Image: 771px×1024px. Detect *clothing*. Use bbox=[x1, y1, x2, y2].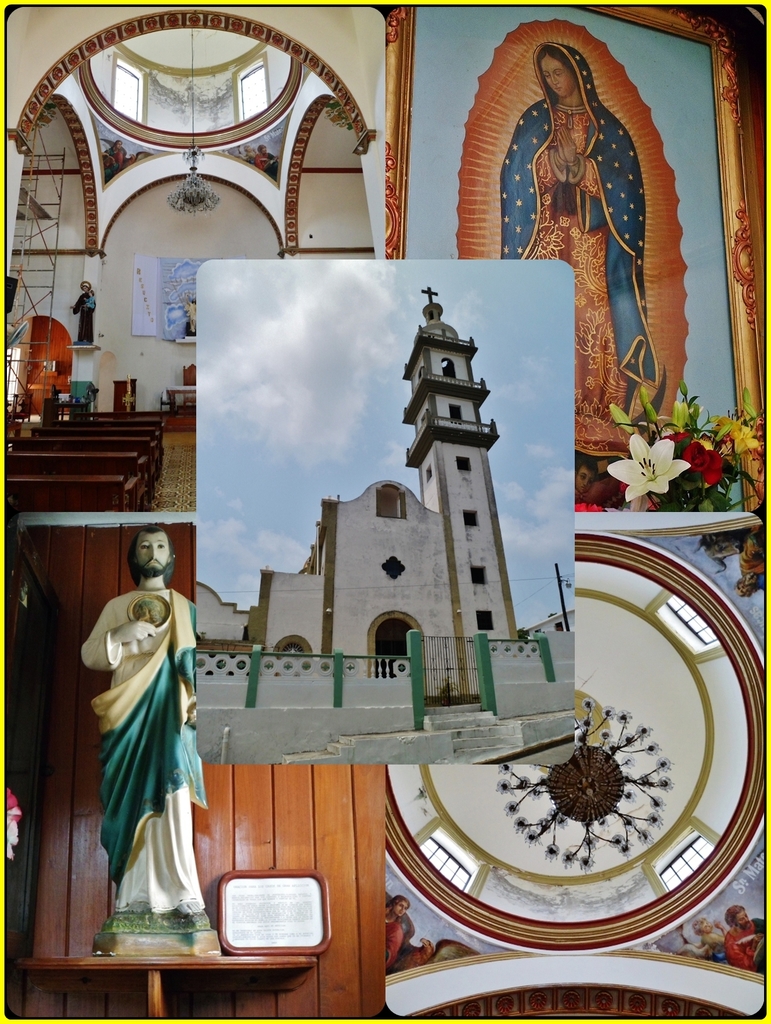
bbox=[498, 37, 660, 422].
